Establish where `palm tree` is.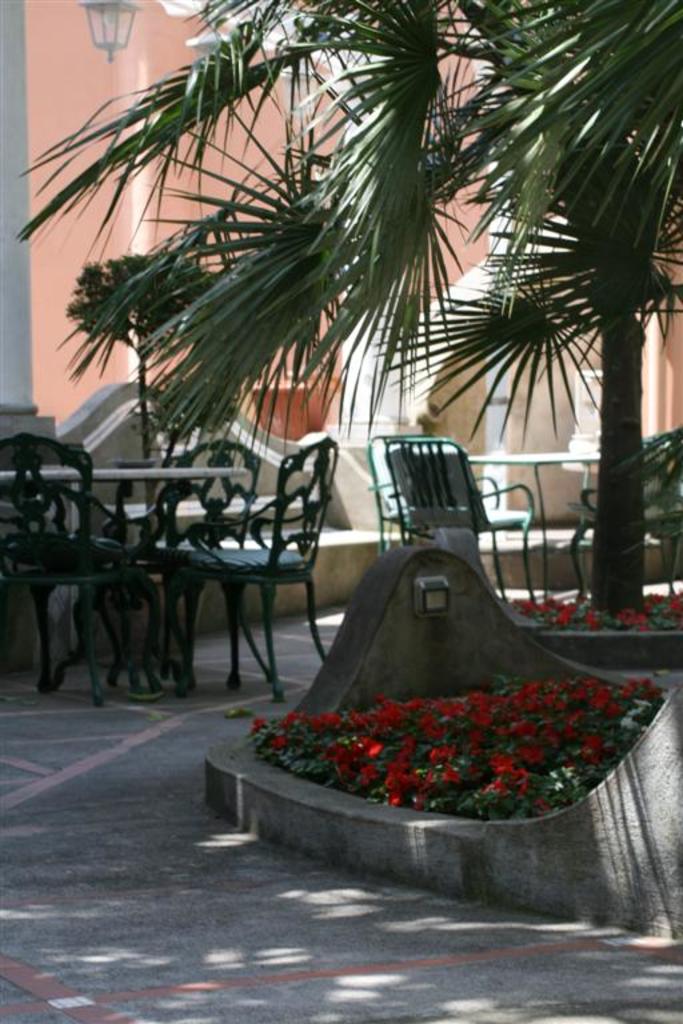
Established at bbox=[60, 236, 240, 492].
